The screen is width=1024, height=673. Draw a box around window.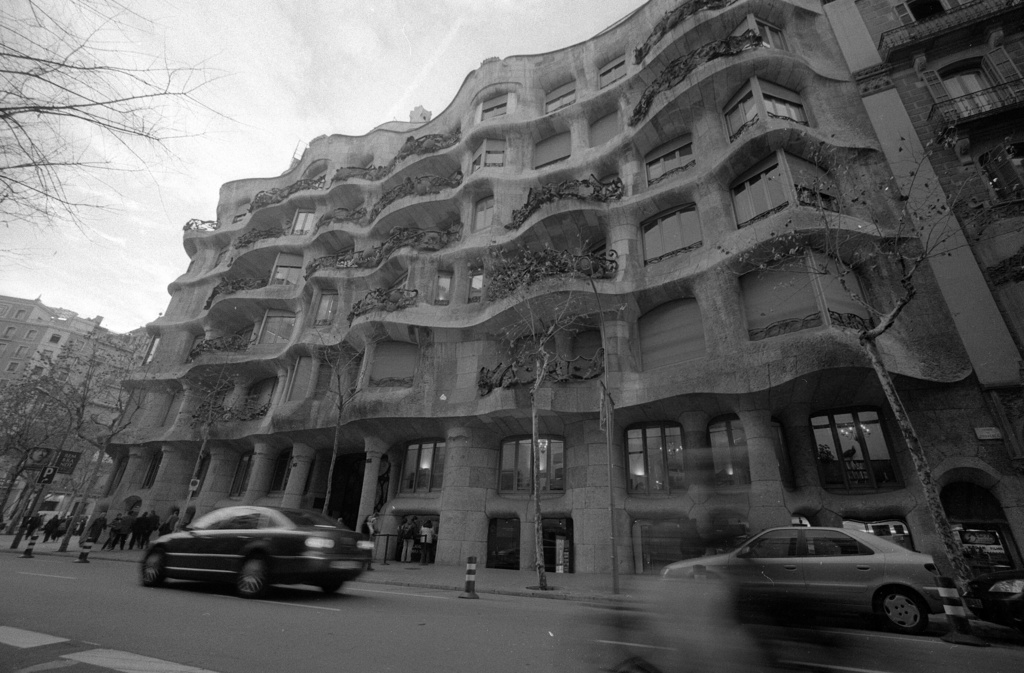
region(748, 247, 875, 340).
